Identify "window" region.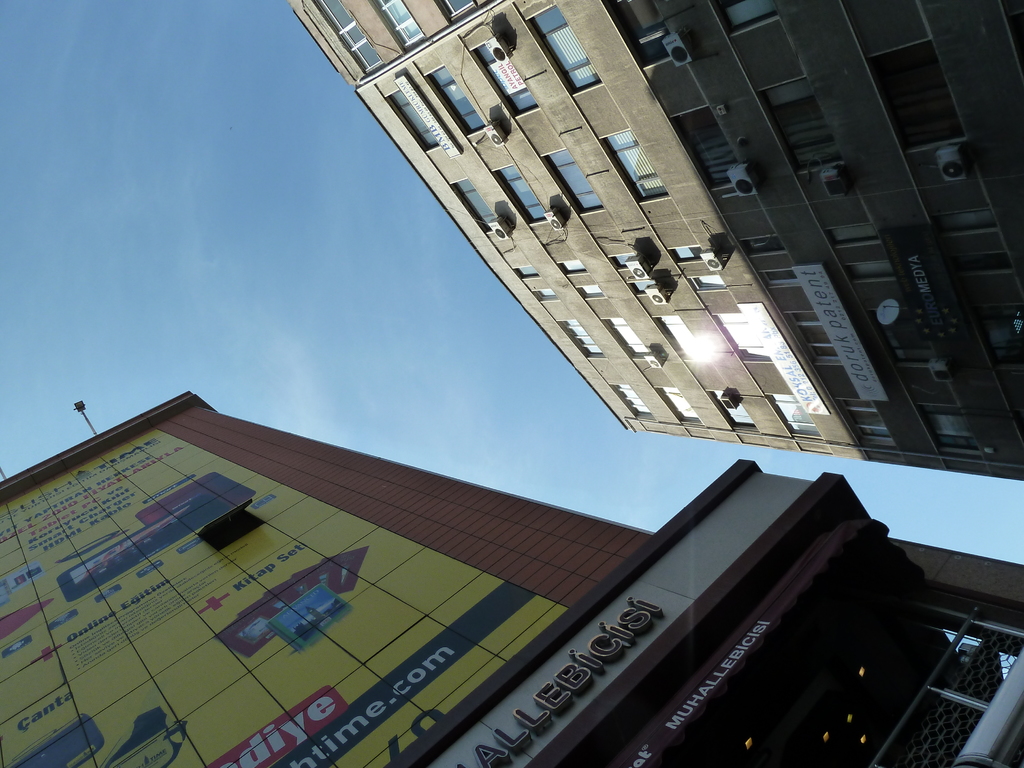
Region: 613, 254, 628, 269.
